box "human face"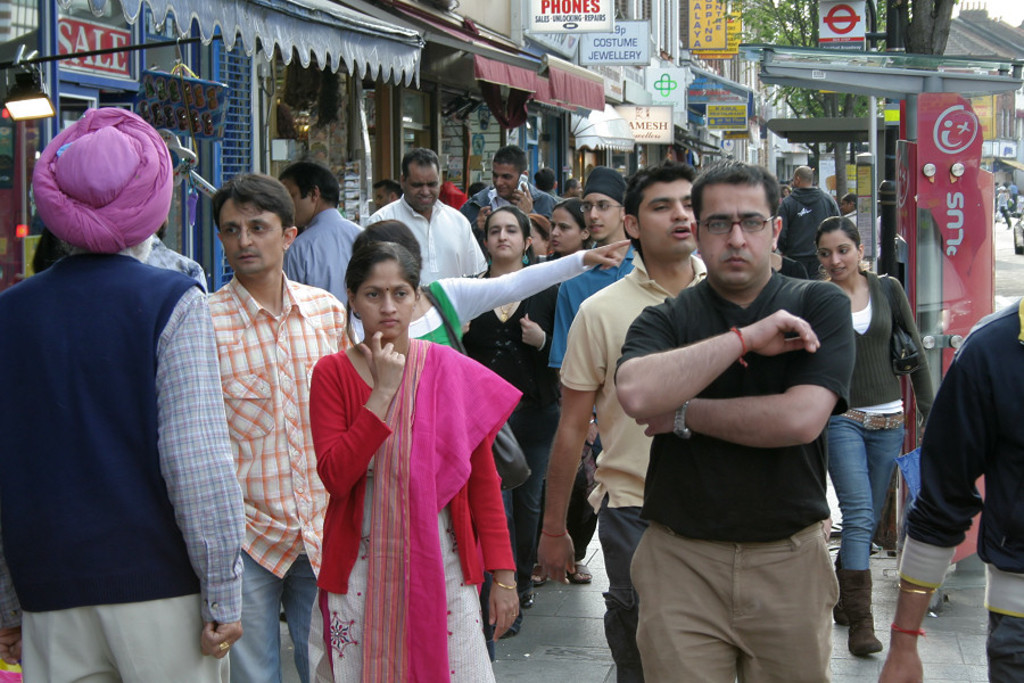
x1=493, y1=164, x2=520, y2=195
